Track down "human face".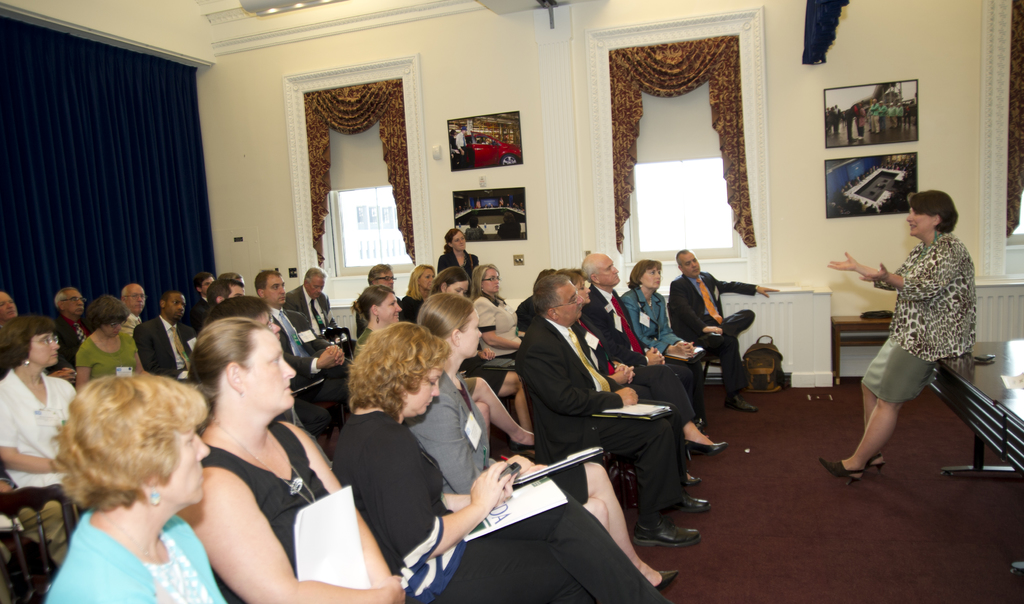
Tracked to <box>238,331,295,407</box>.
